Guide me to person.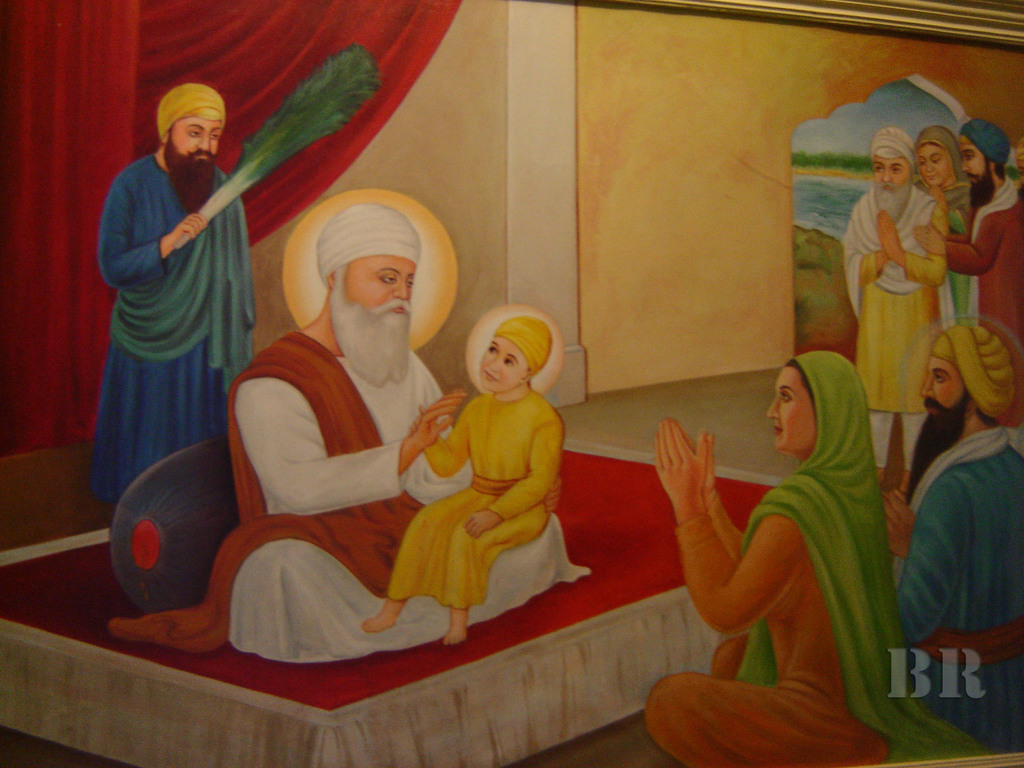
Guidance: <bbox>875, 318, 1023, 742</bbox>.
